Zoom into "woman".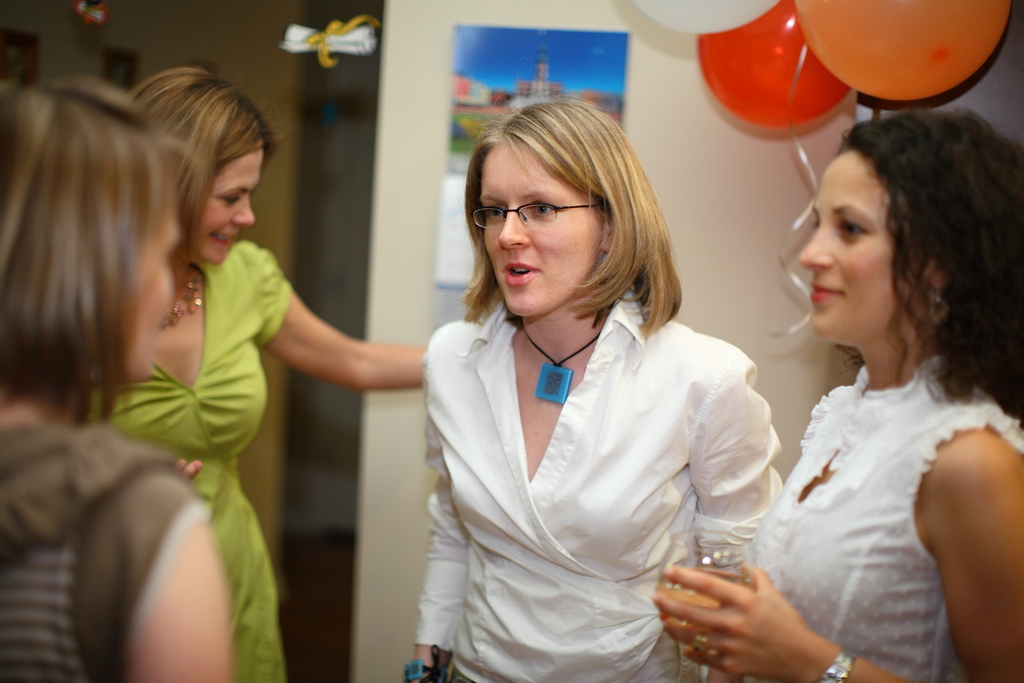
Zoom target: (x1=401, y1=97, x2=778, y2=682).
